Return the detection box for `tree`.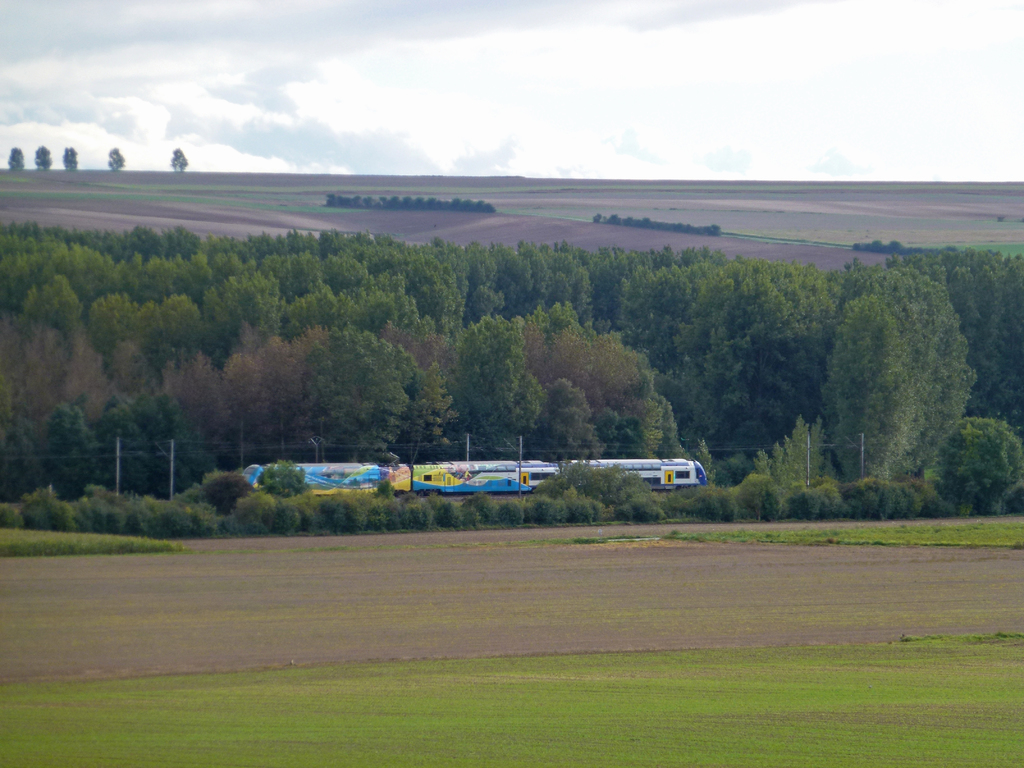
BBox(441, 199, 453, 209).
